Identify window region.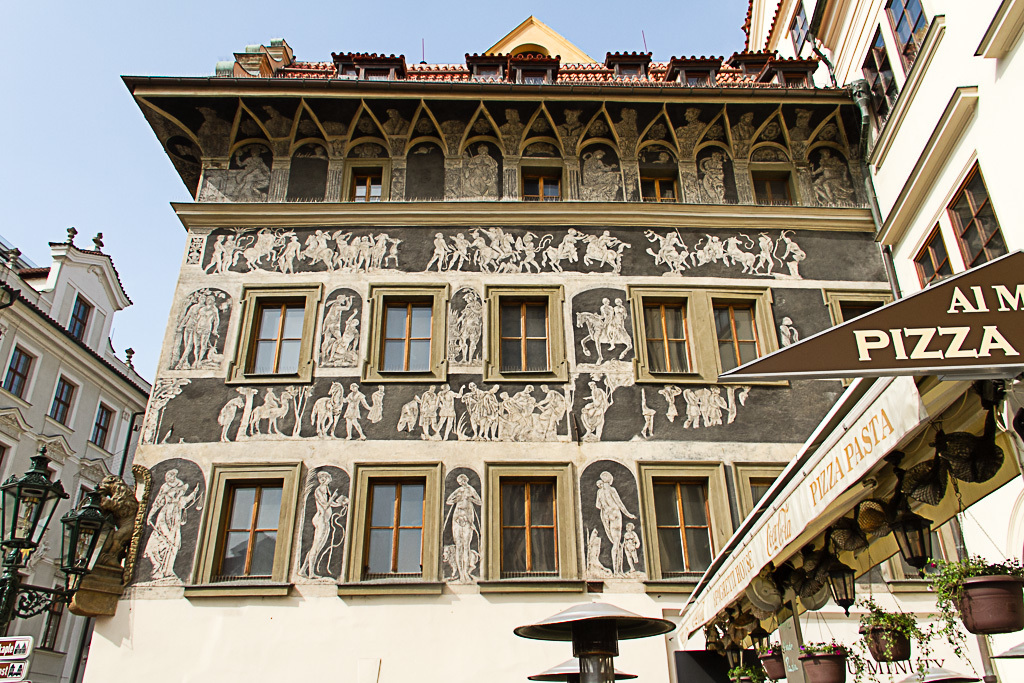
Region: 0,340,37,399.
